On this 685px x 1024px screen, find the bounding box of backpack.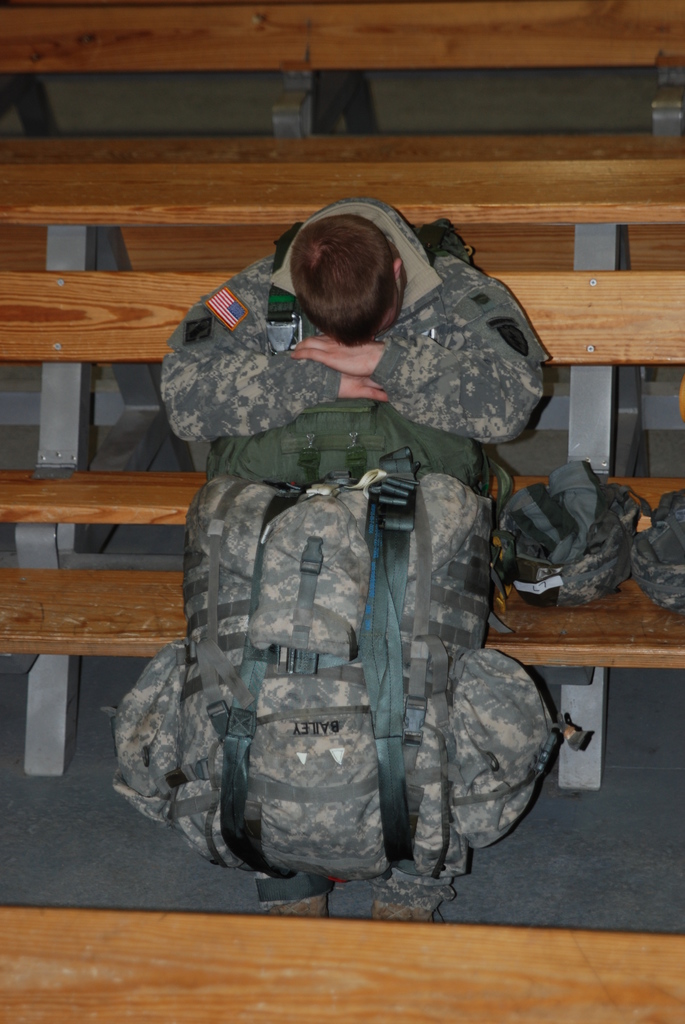
Bounding box: bbox=(498, 462, 648, 598).
